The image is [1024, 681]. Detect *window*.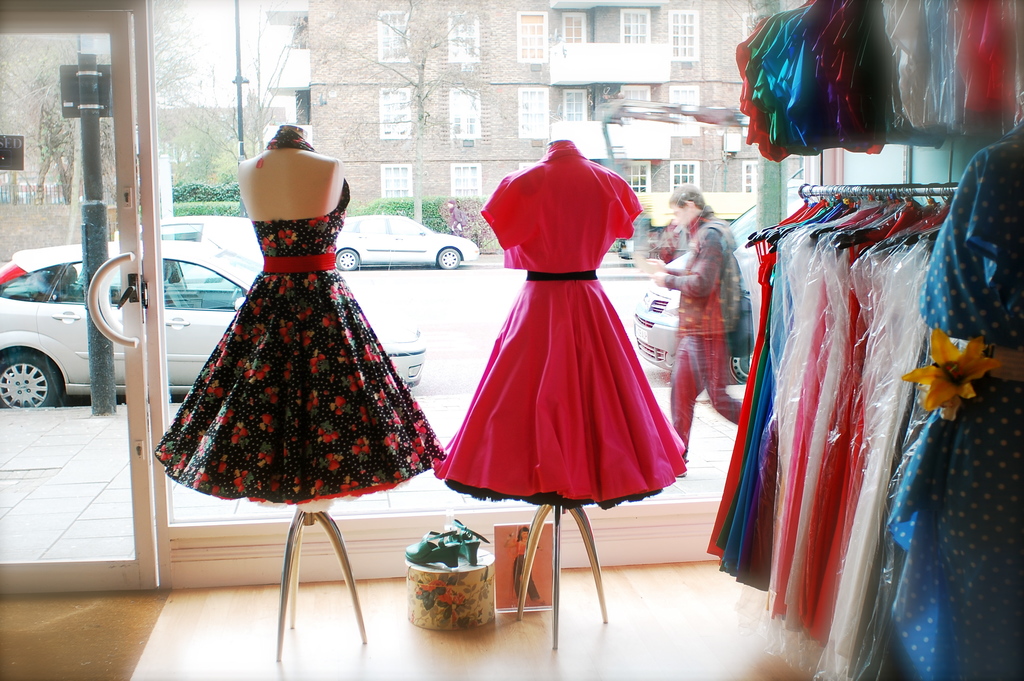
Detection: box(673, 161, 705, 193).
